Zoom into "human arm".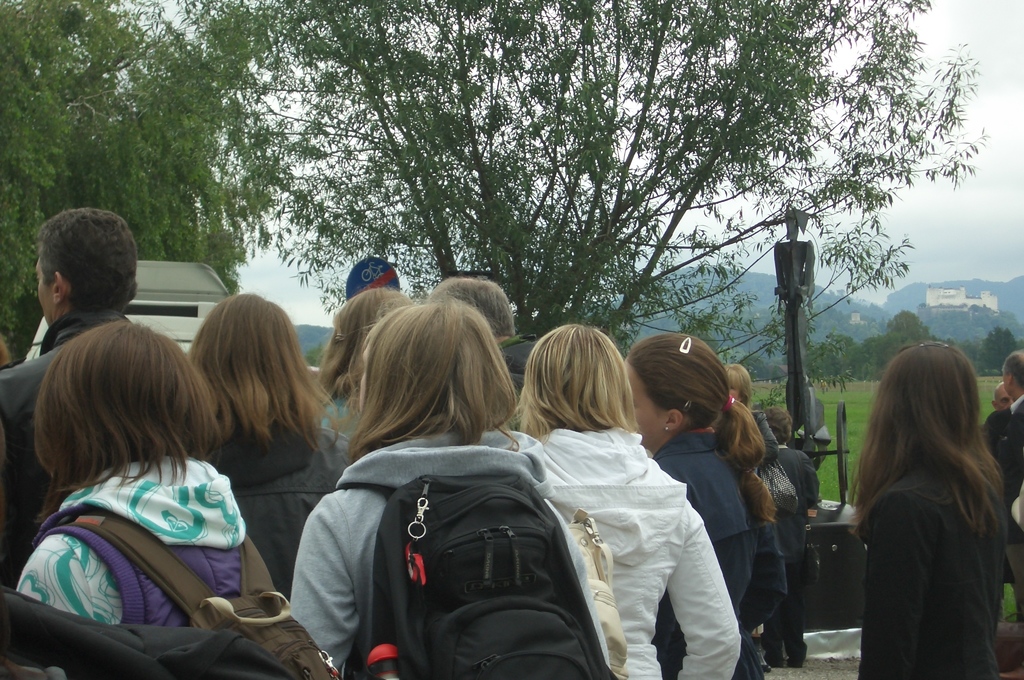
Zoom target: locate(665, 501, 744, 679).
